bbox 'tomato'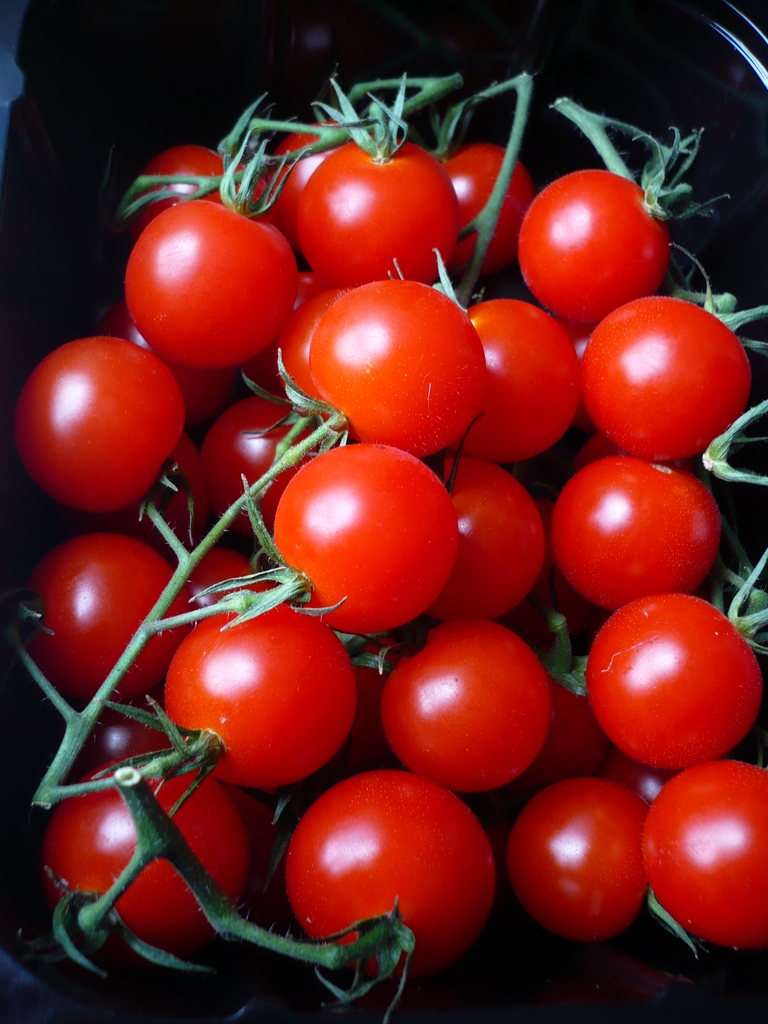
[left=315, top=275, right=483, bottom=455]
